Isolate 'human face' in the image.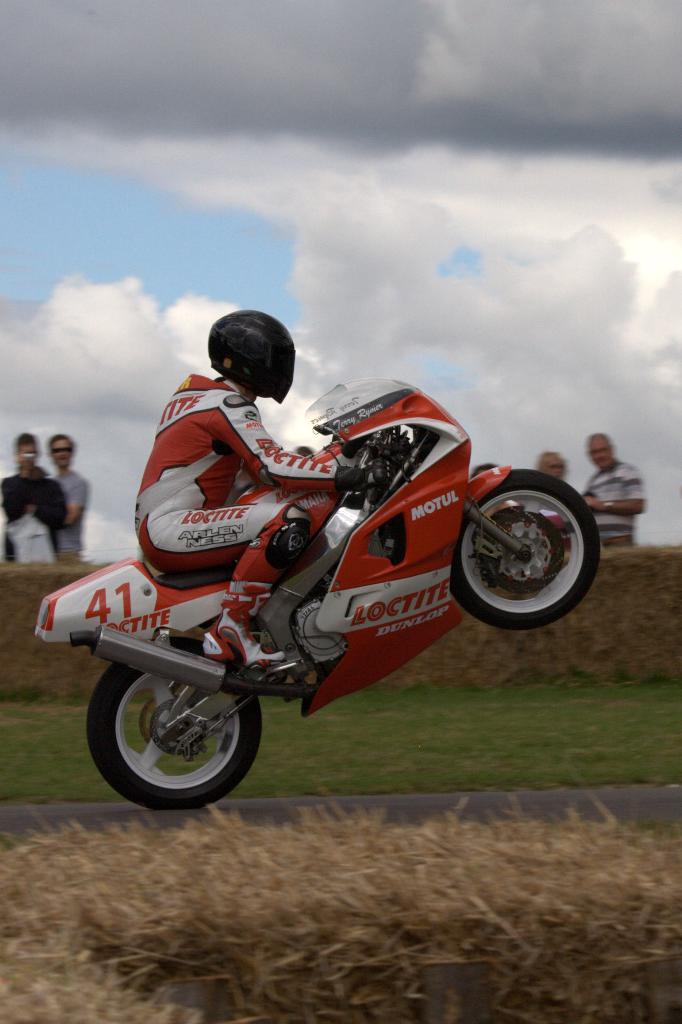
Isolated region: [591, 435, 615, 470].
